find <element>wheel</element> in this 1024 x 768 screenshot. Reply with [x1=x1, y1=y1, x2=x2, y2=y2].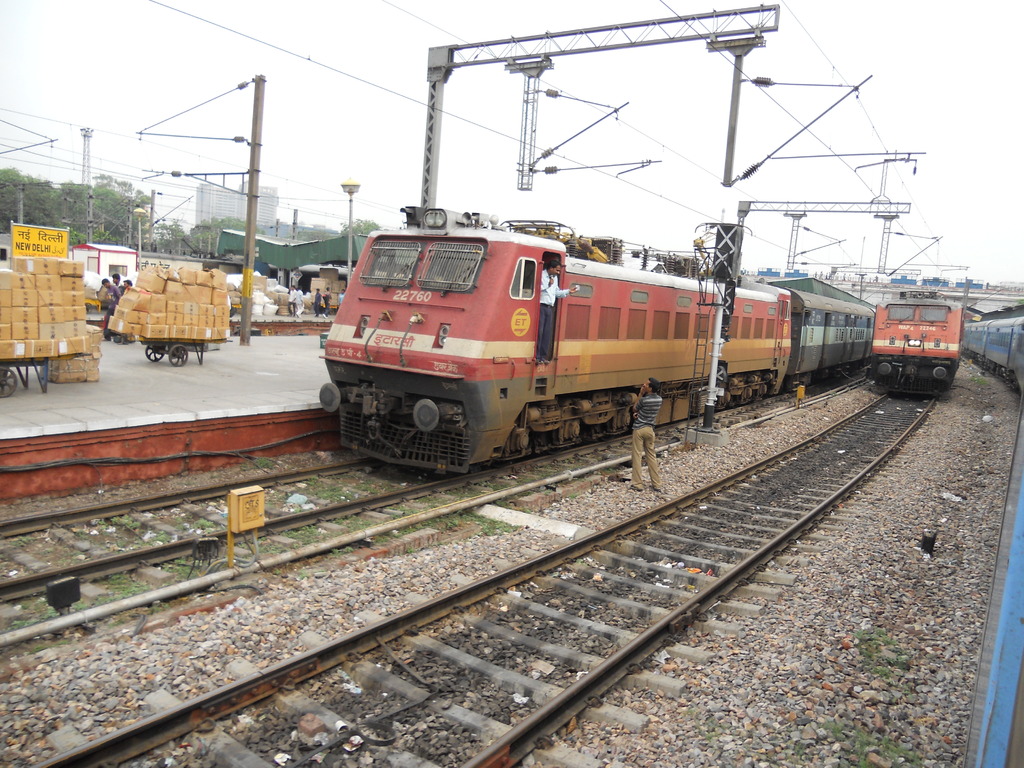
[x1=141, y1=344, x2=168, y2=366].
